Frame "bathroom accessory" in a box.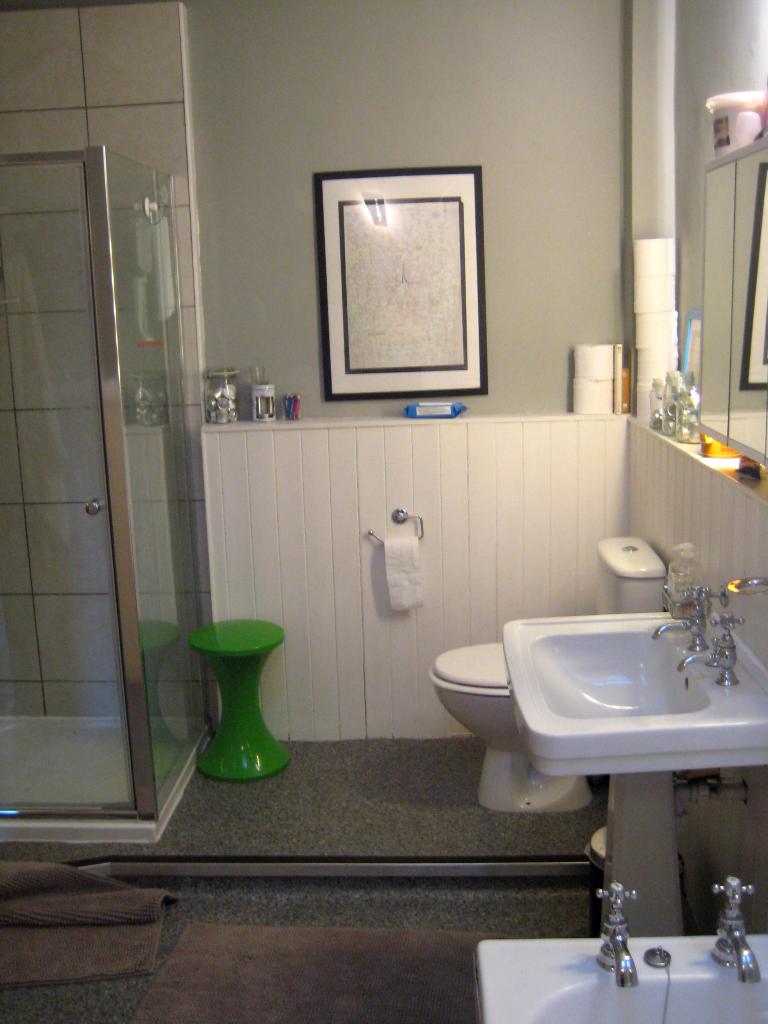
box(476, 881, 767, 1023).
